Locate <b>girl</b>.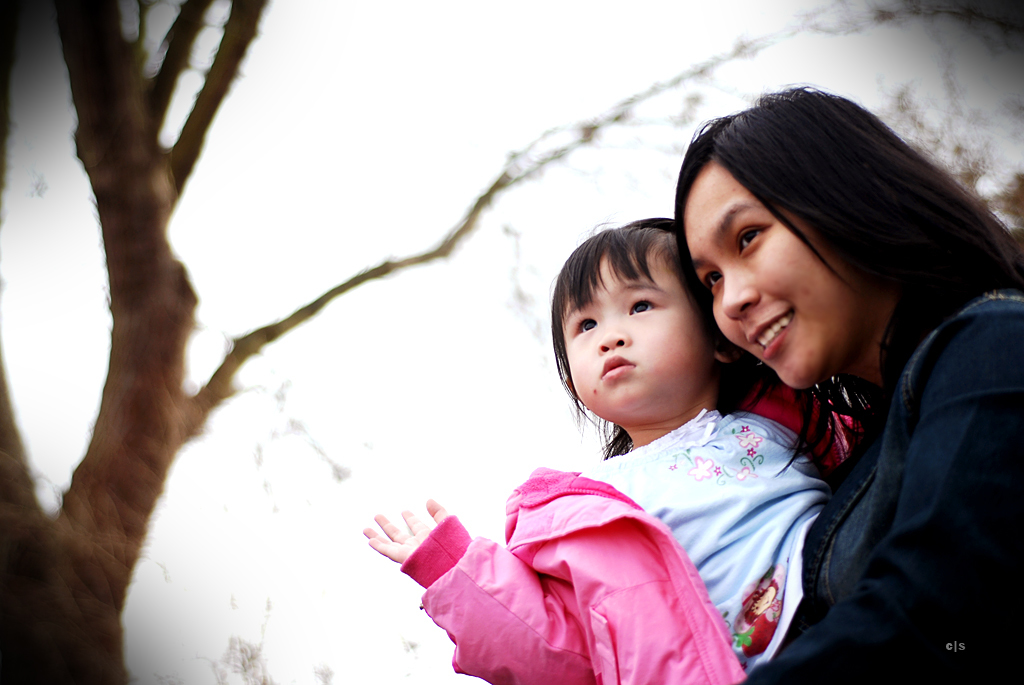
Bounding box: select_region(361, 213, 867, 684).
